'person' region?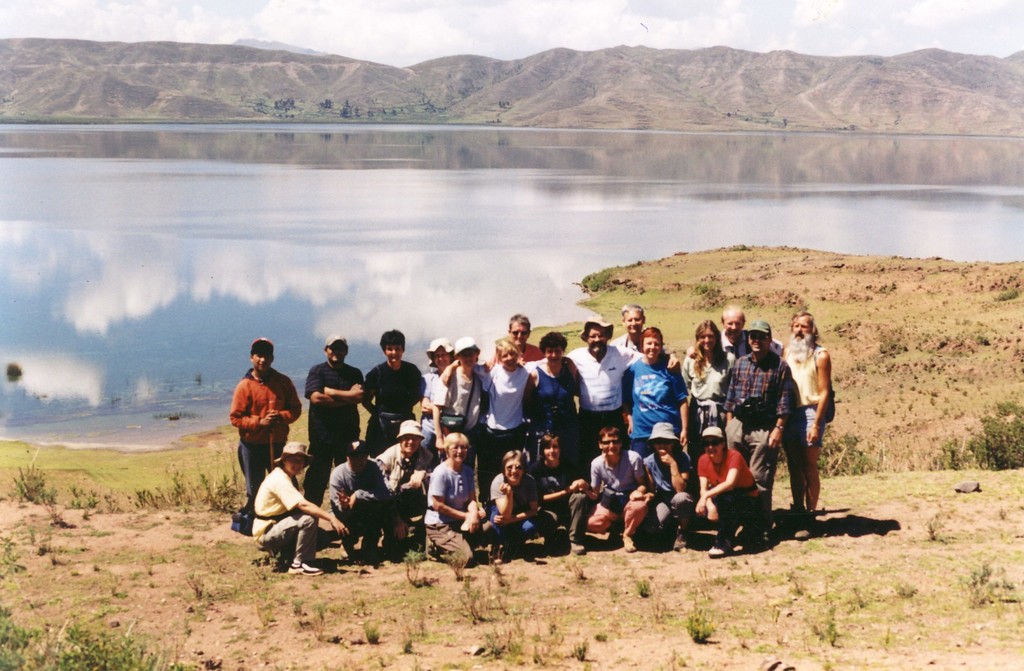
box(246, 436, 347, 576)
